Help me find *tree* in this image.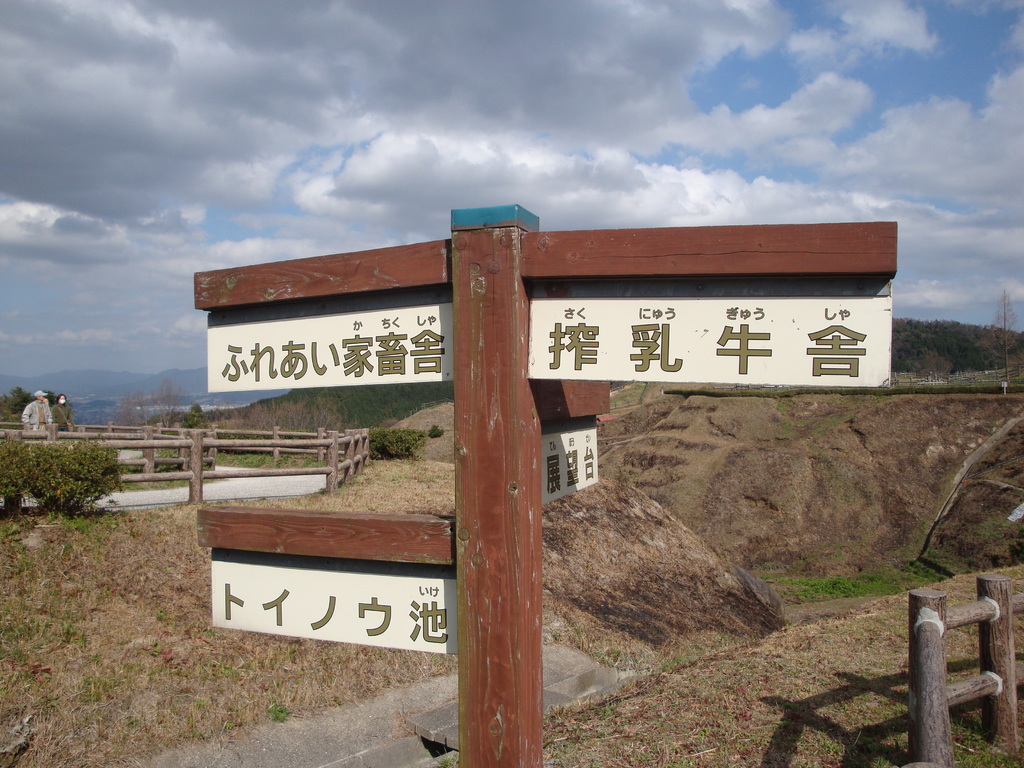
Found it: region(0, 434, 122, 516).
